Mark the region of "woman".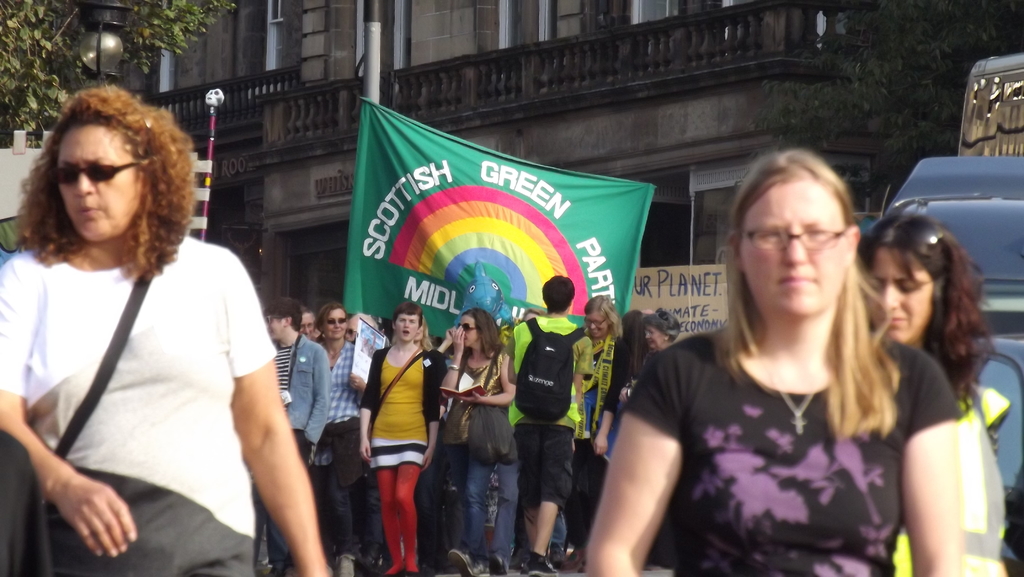
Region: box=[443, 308, 518, 576].
